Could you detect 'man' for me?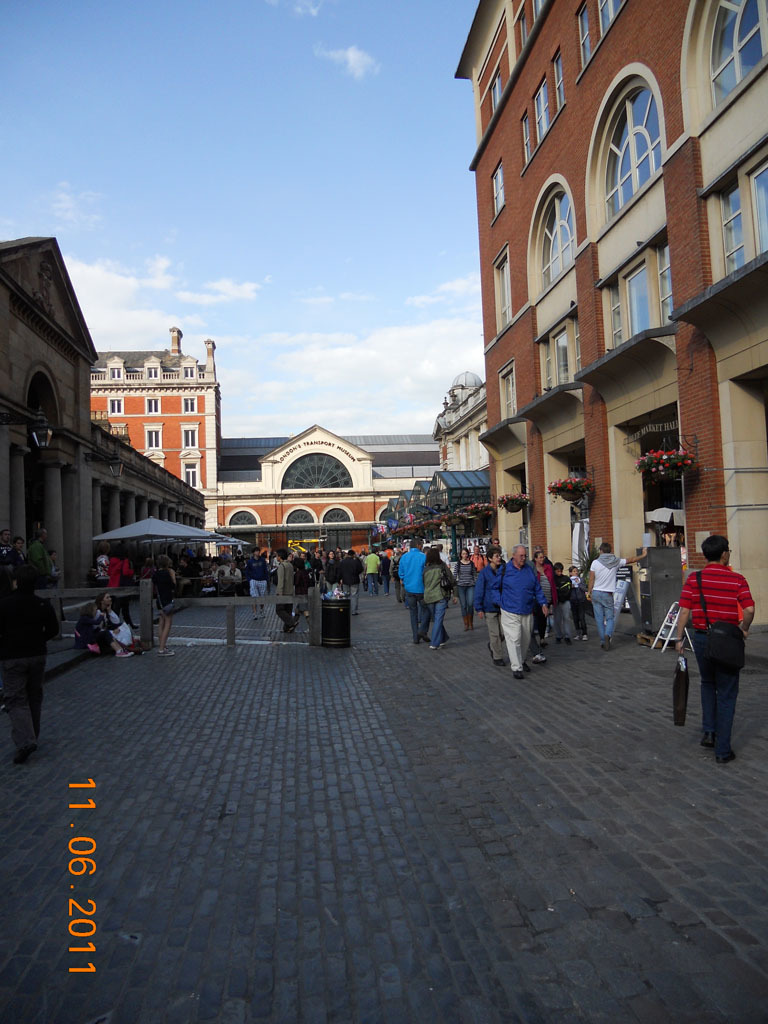
Detection result: x1=364, y1=549, x2=383, y2=596.
